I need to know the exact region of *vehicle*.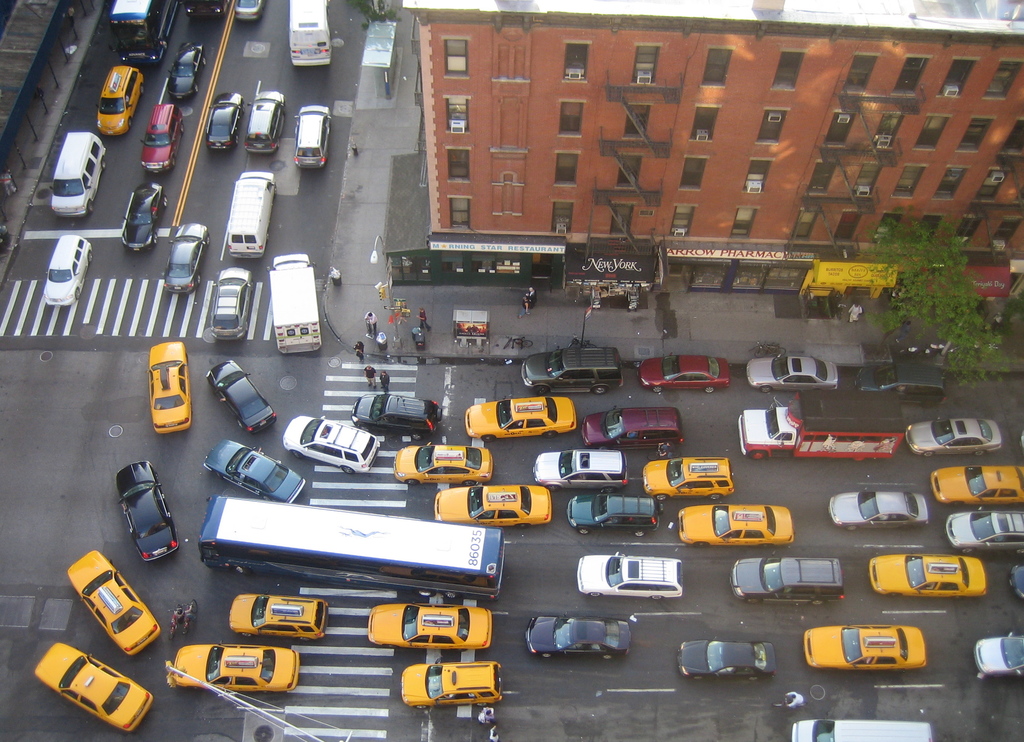
Region: <box>212,264,256,340</box>.
